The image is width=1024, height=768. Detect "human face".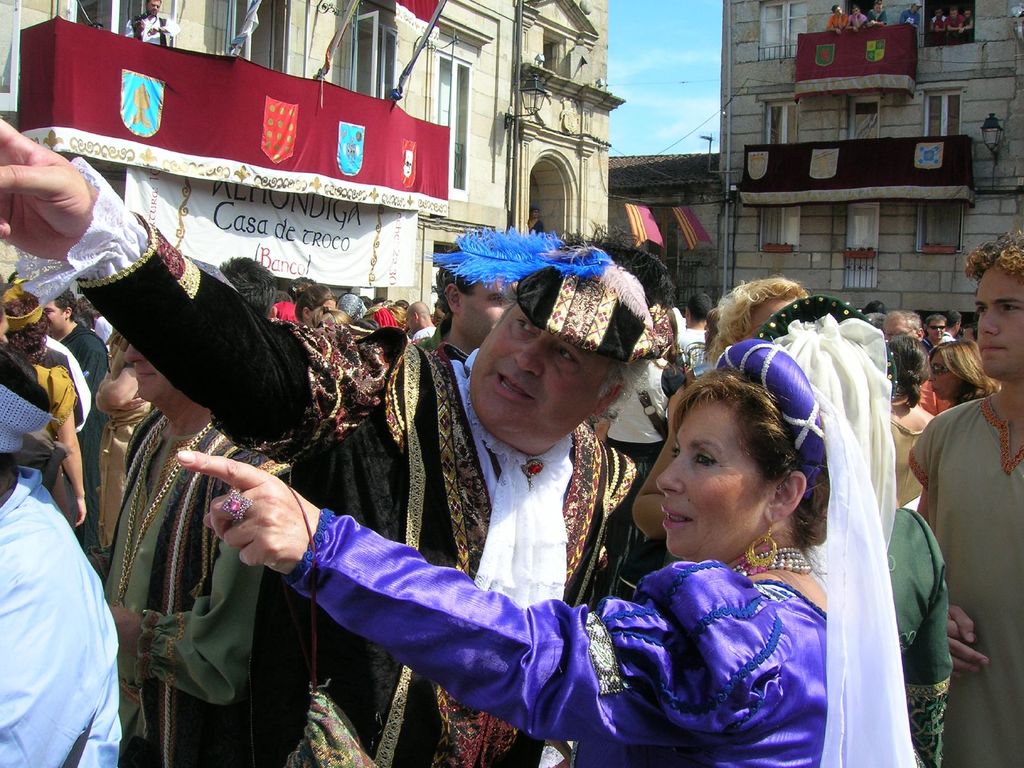
Detection: crop(652, 389, 805, 580).
